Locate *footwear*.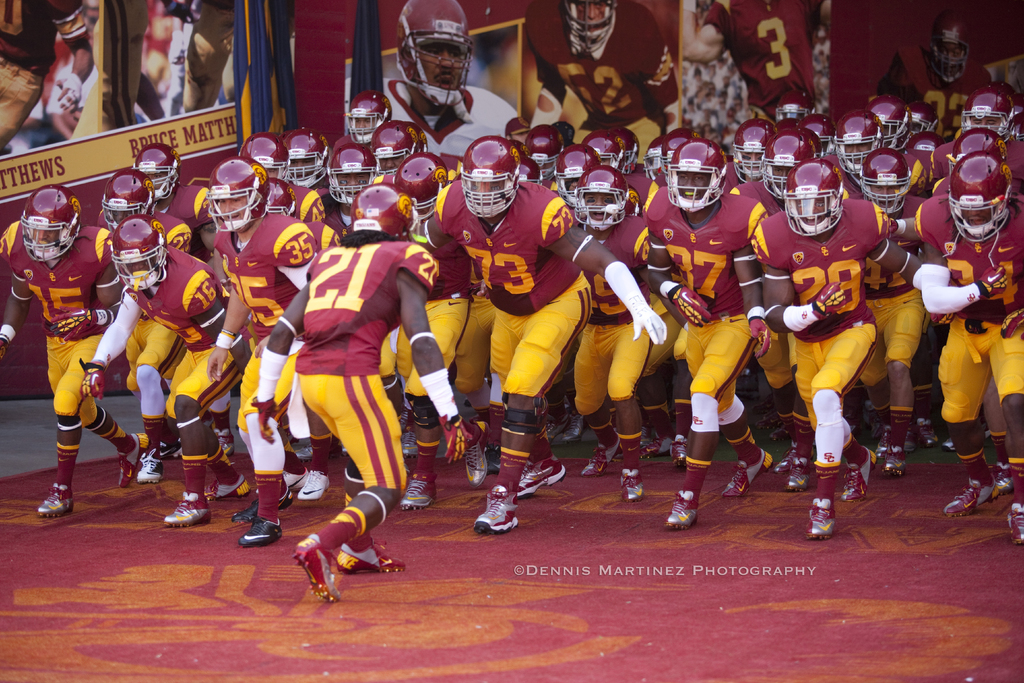
Bounding box: (230,497,254,529).
